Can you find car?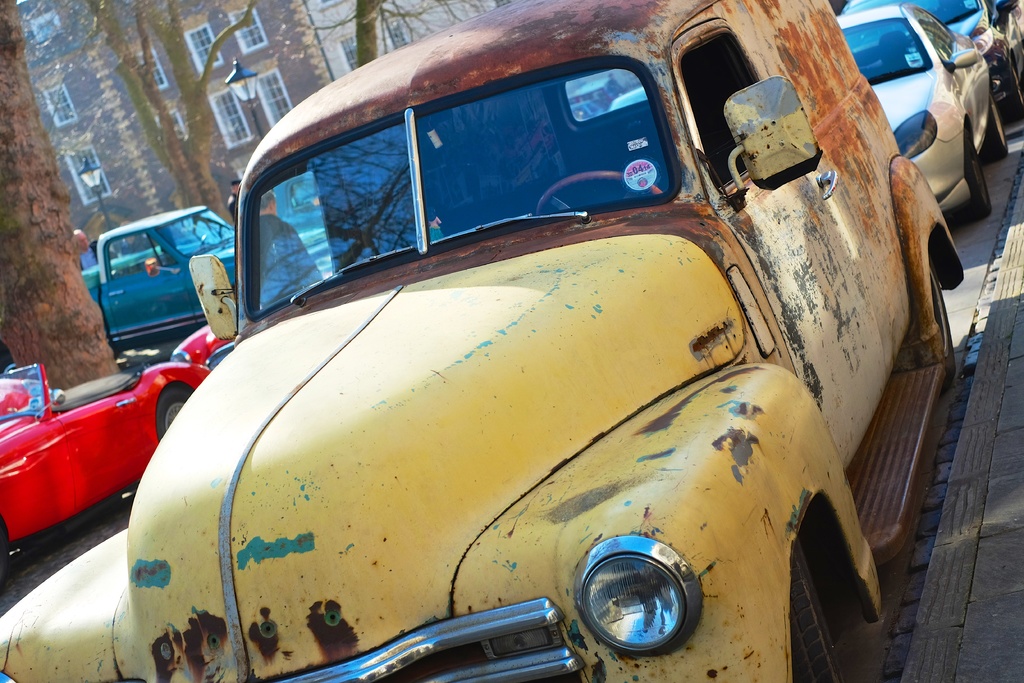
Yes, bounding box: box(77, 242, 196, 288).
